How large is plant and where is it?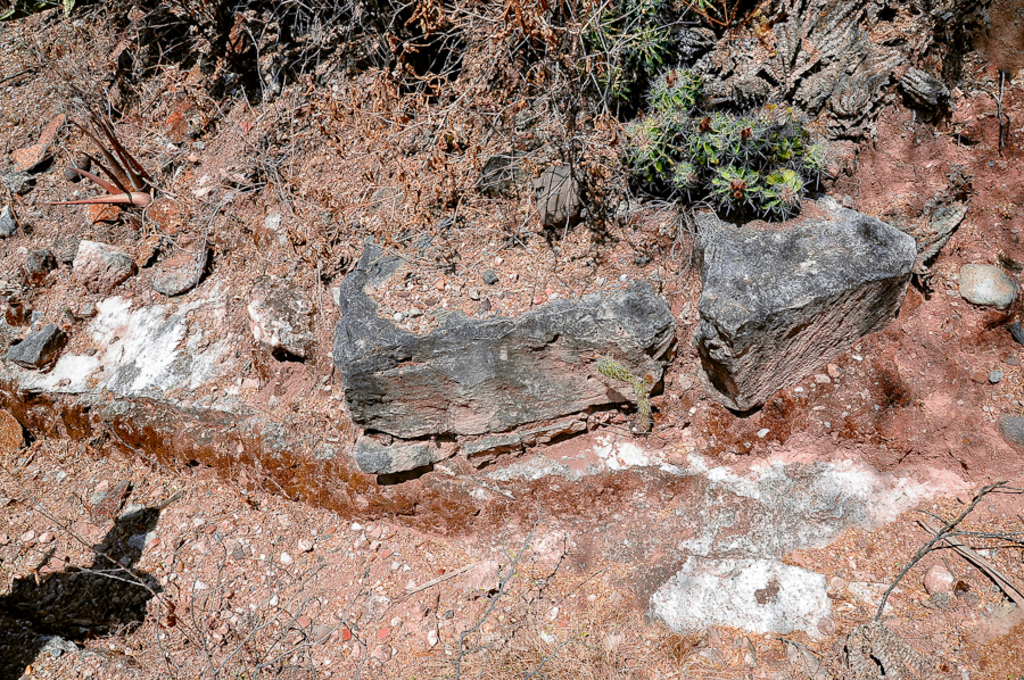
Bounding box: (x1=596, y1=358, x2=654, y2=433).
